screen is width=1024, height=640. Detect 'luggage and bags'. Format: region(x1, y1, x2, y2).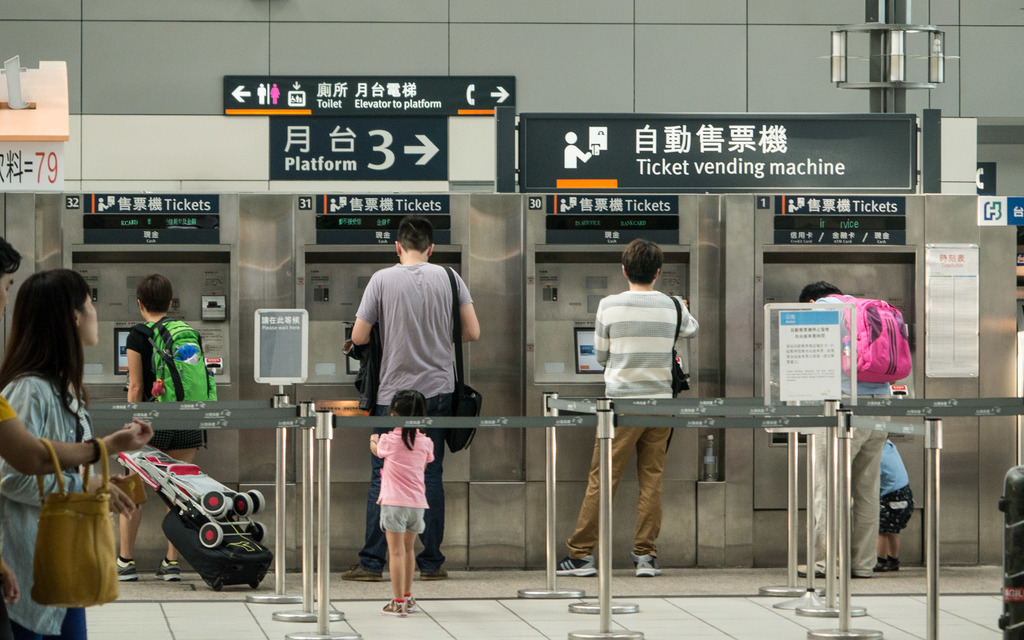
region(670, 291, 699, 442).
